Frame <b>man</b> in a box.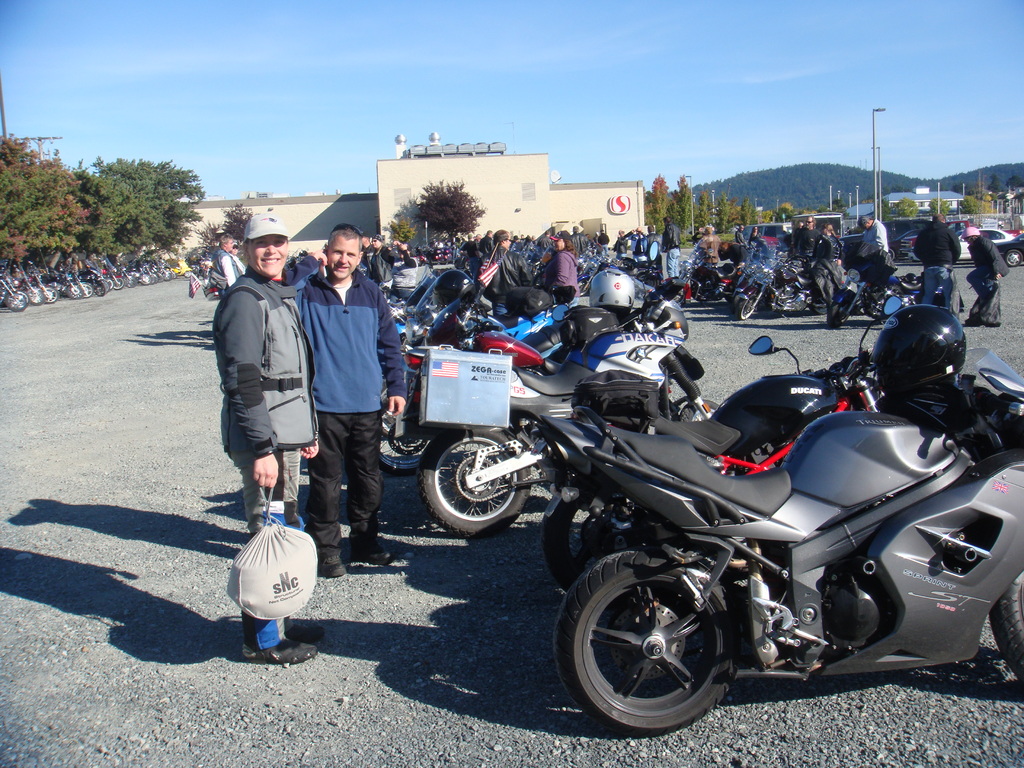
<region>734, 223, 746, 242</region>.
